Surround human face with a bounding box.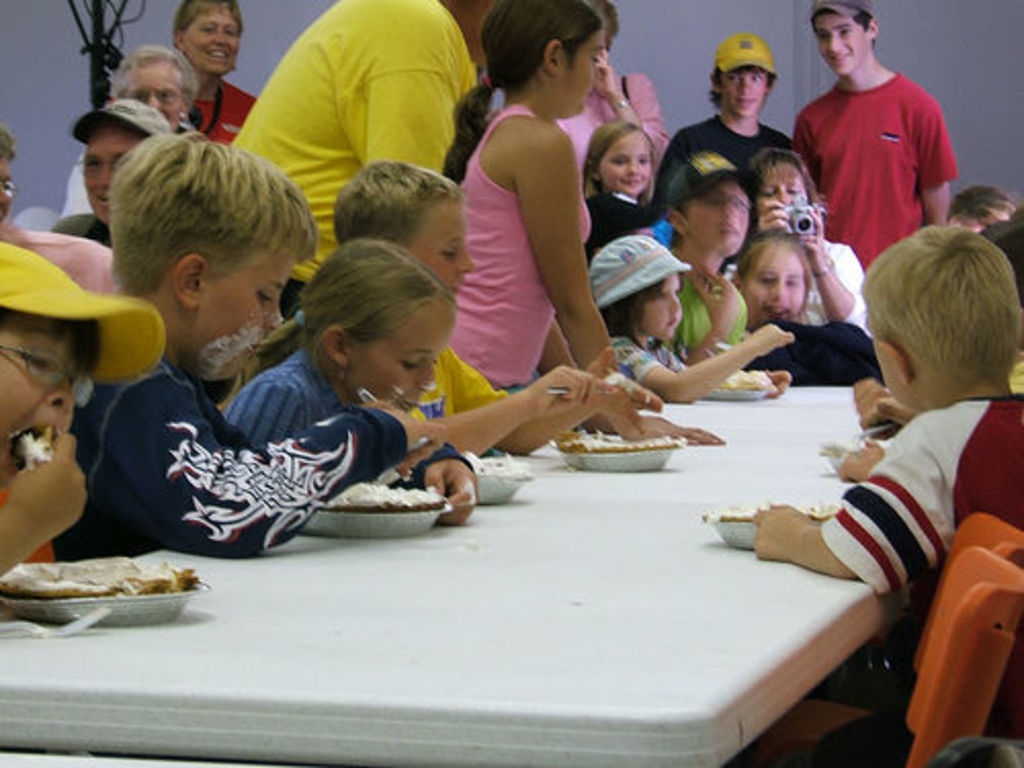
0,328,68,479.
